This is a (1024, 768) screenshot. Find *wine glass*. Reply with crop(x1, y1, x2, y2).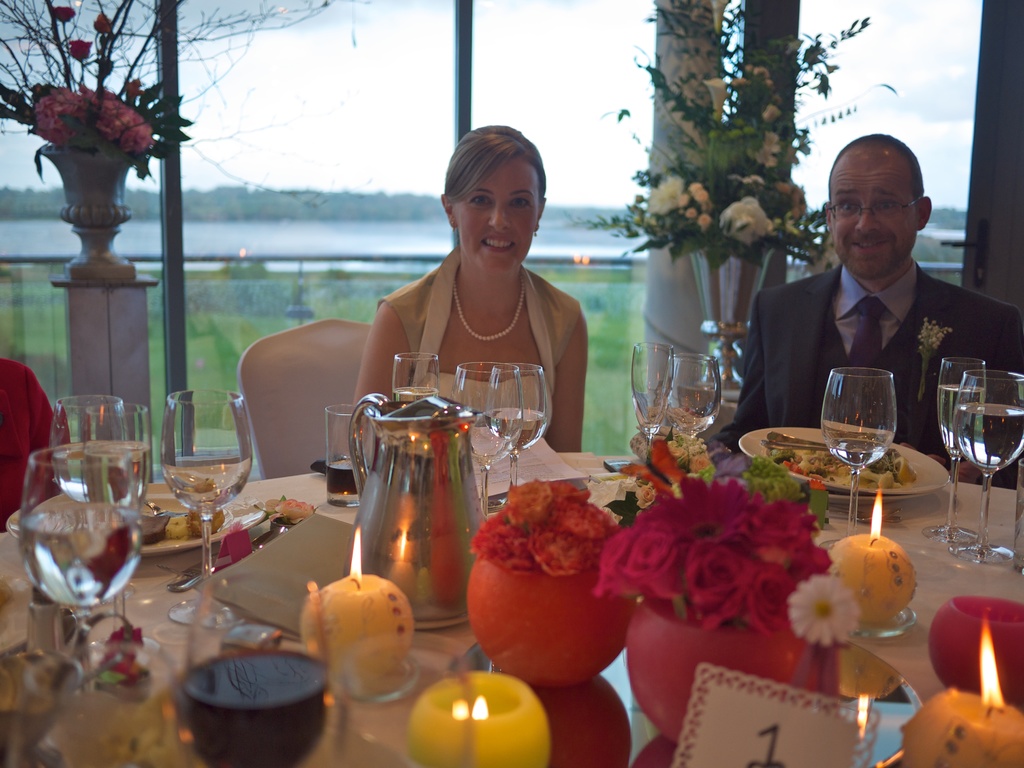
crop(17, 447, 143, 667).
